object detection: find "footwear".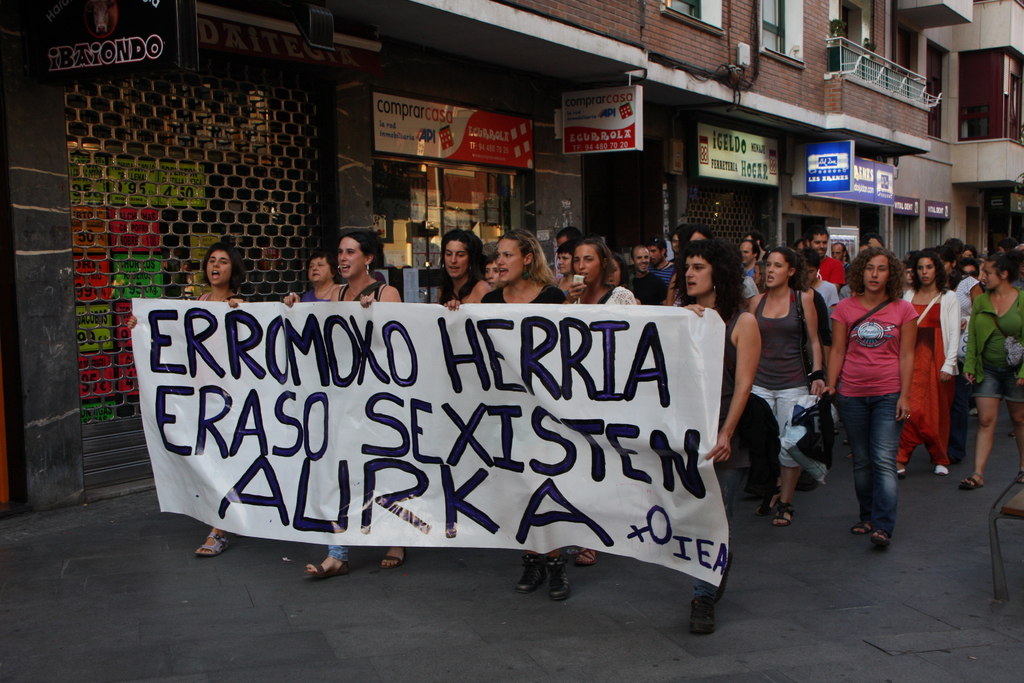
bbox=[511, 549, 538, 597].
